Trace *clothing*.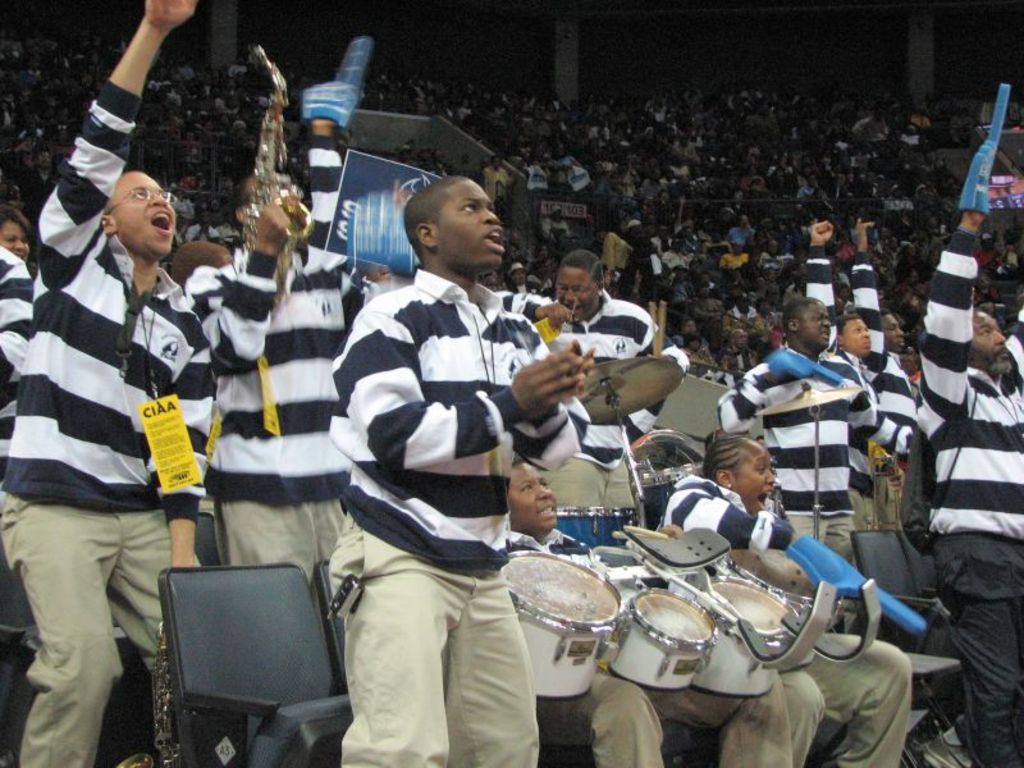
Traced to [left=15, top=150, right=218, bottom=722].
